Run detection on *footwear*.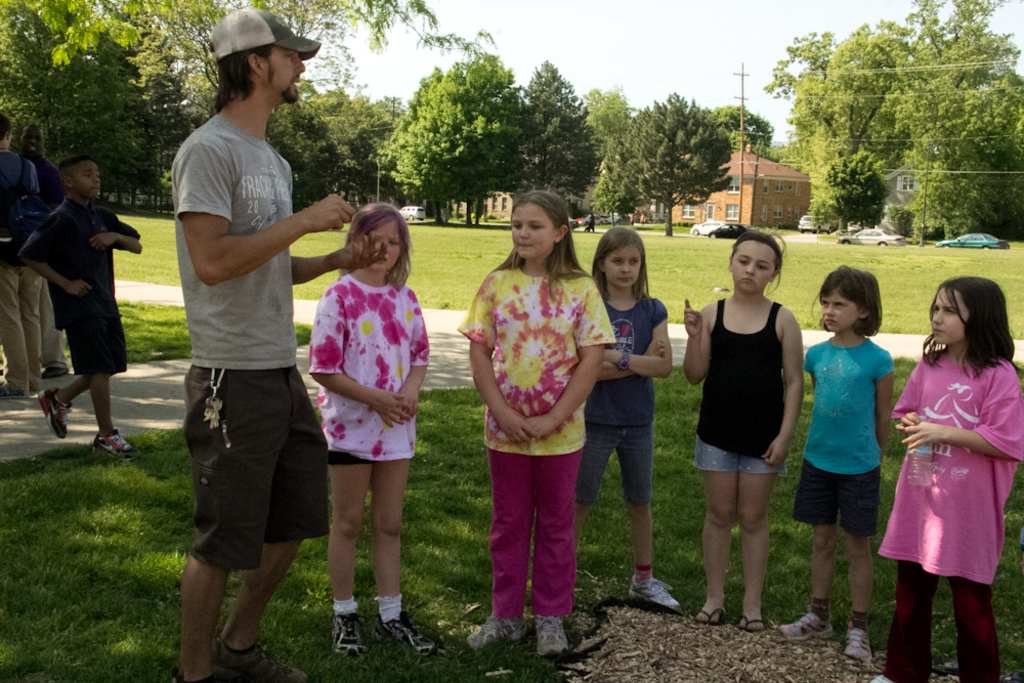
Result: 740 617 767 634.
